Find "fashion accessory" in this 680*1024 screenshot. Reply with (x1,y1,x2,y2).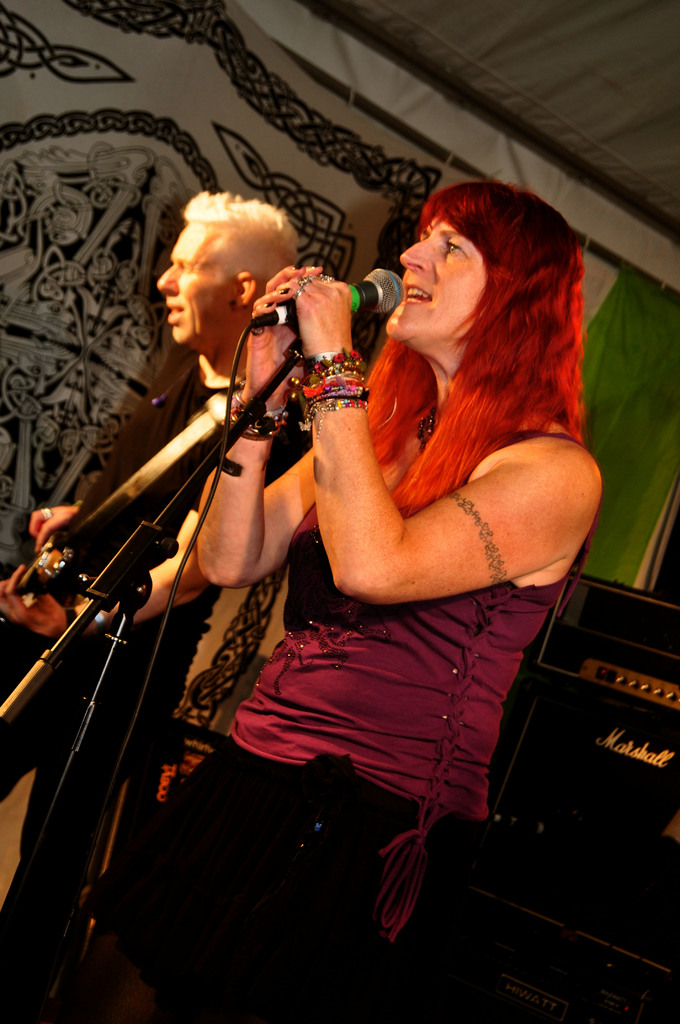
(275,285,290,298).
